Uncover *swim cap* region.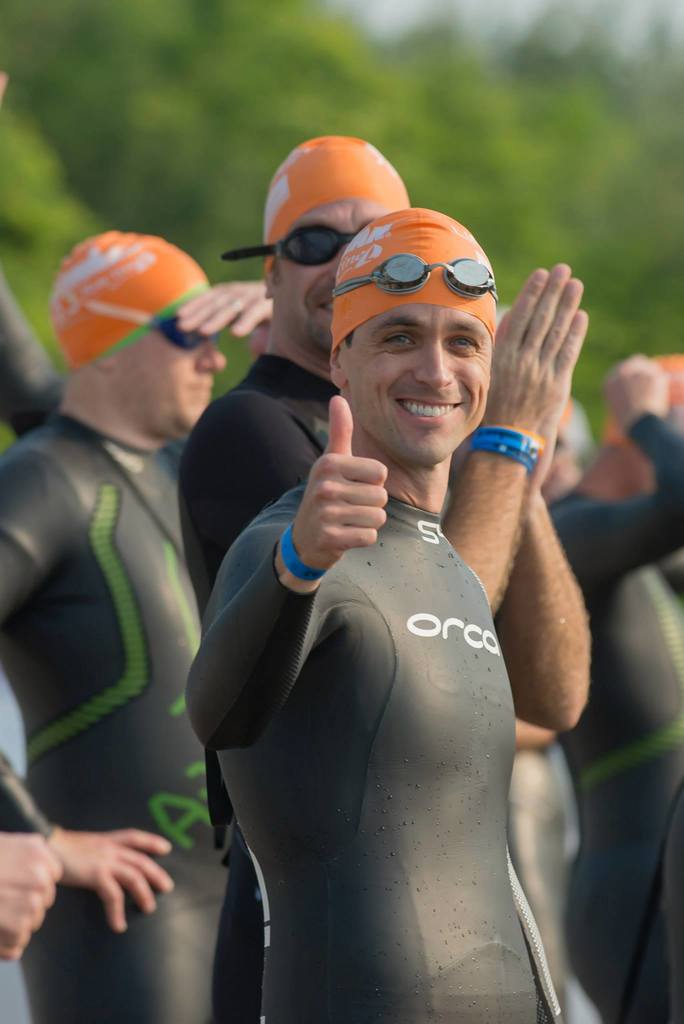
Uncovered: [219, 127, 408, 280].
